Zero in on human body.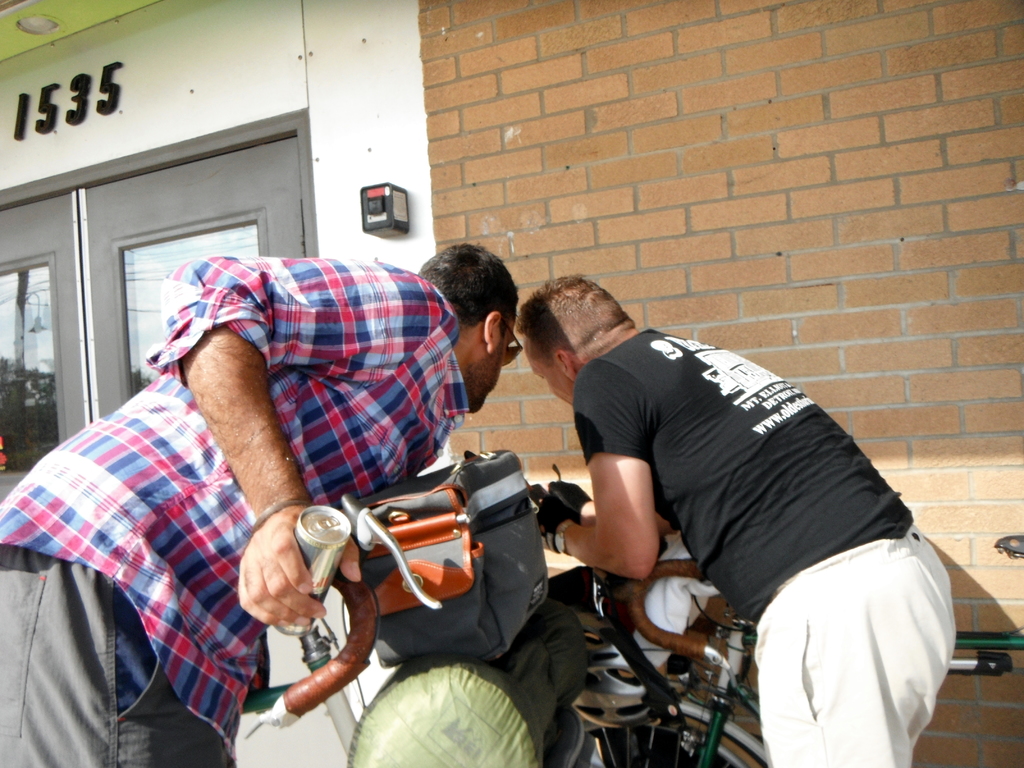
Zeroed in: {"x1": 0, "y1": 239, "x2": 524, "y2": 767}.
